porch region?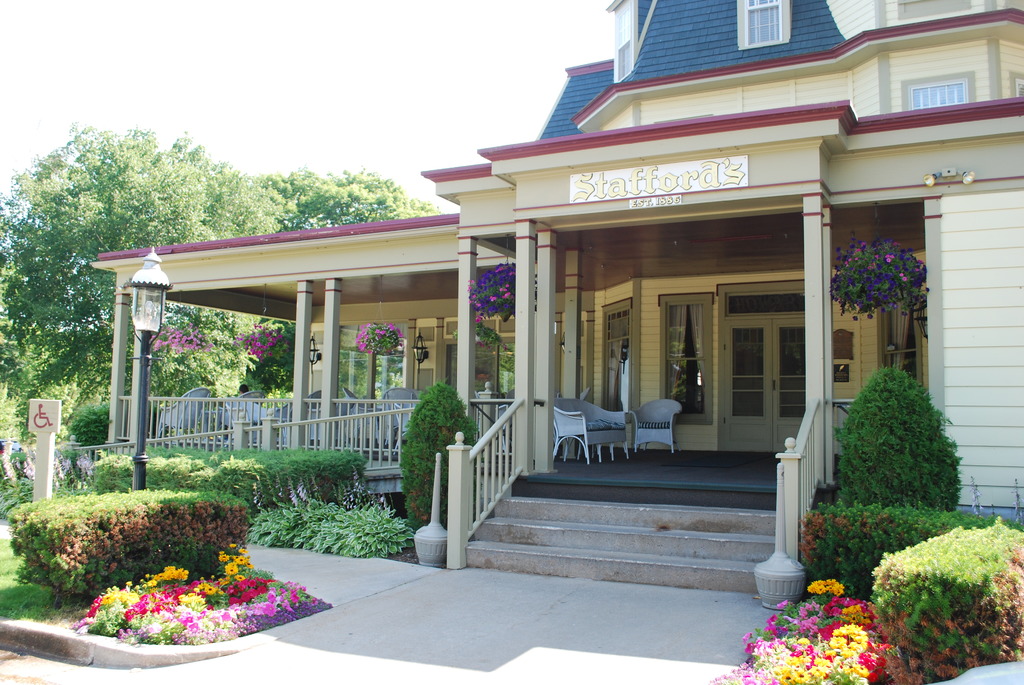
bbox(456, 439, 835, 590)
